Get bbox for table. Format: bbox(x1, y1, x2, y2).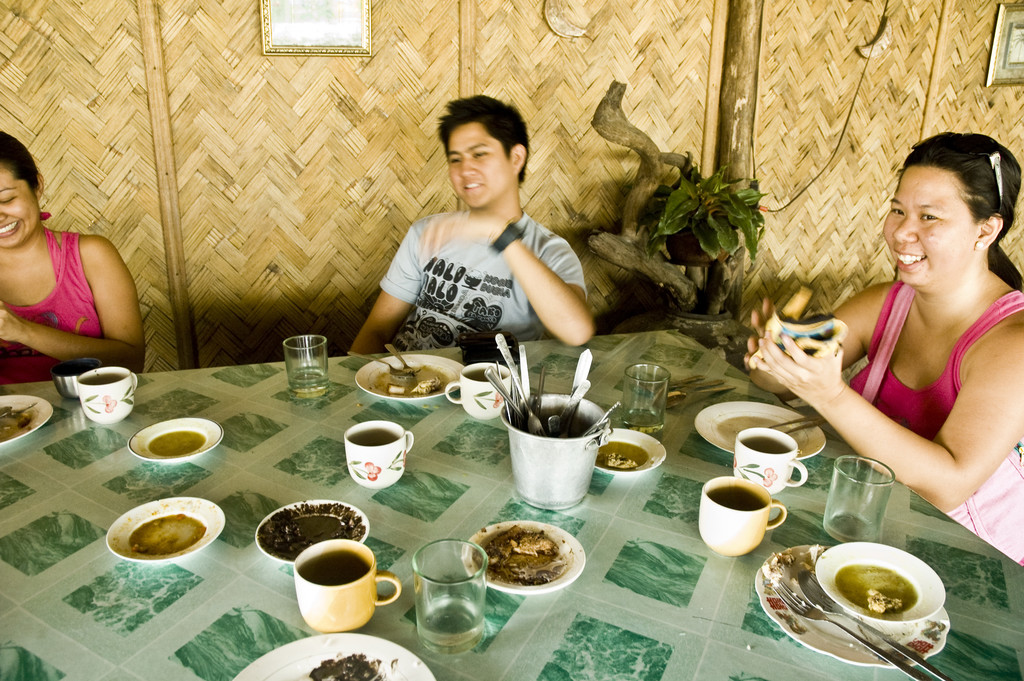
bbox(0, 286, 1023, 680).
